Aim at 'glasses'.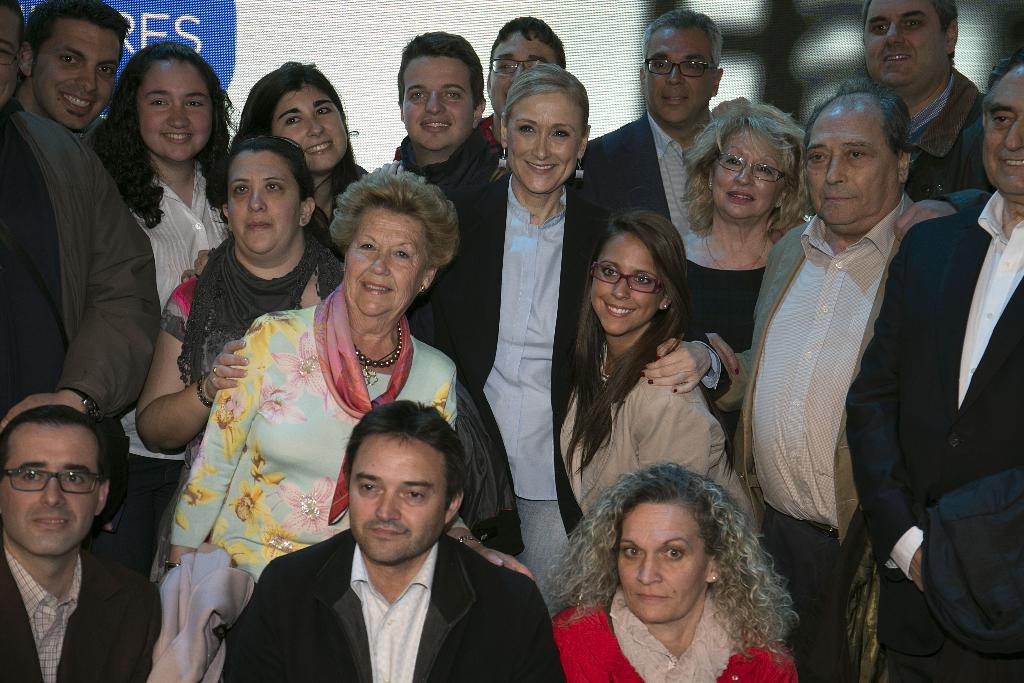
Aimed at rect(0, 459, 103, 502).
